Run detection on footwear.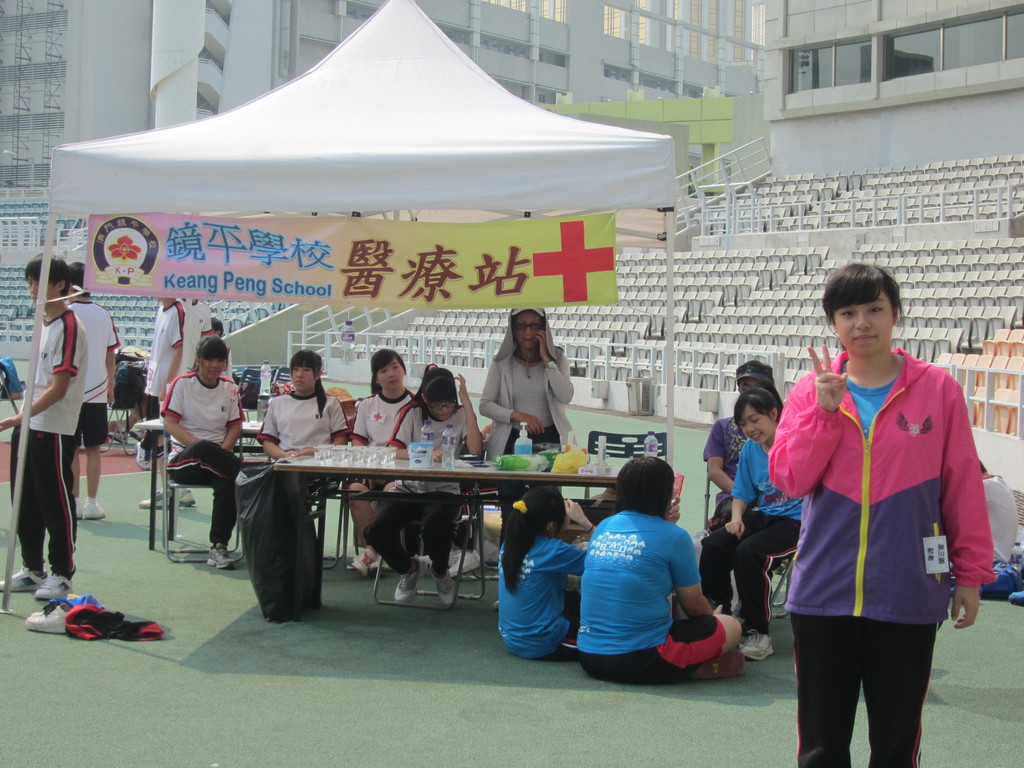
Result: 31/568/74/603.
